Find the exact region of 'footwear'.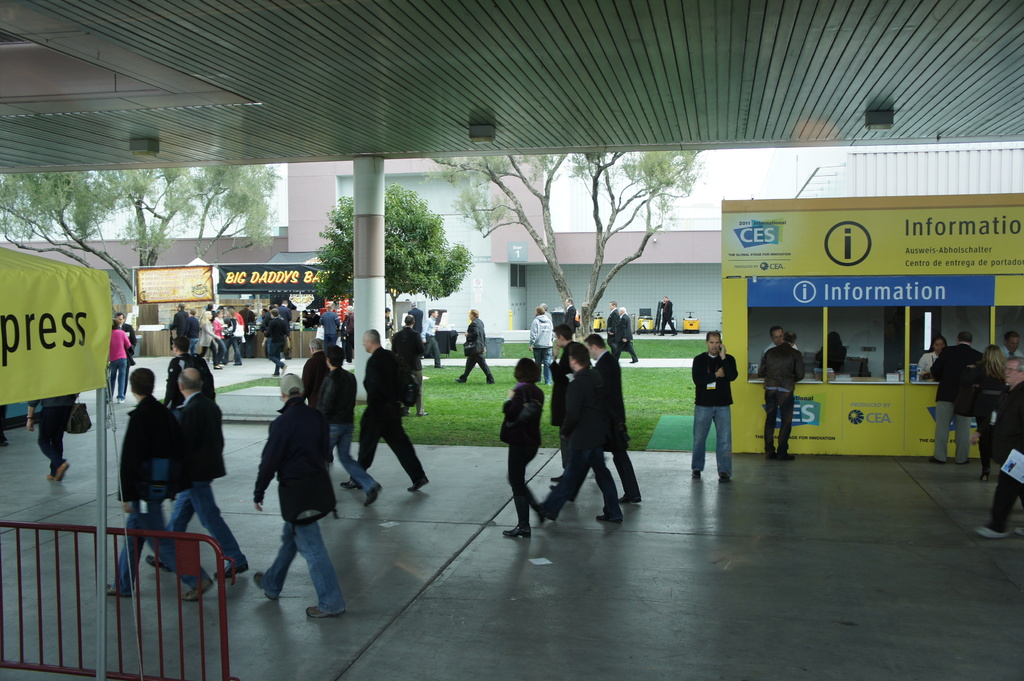
Exact region: [left=221, top=567, right=248, bottom=580].
